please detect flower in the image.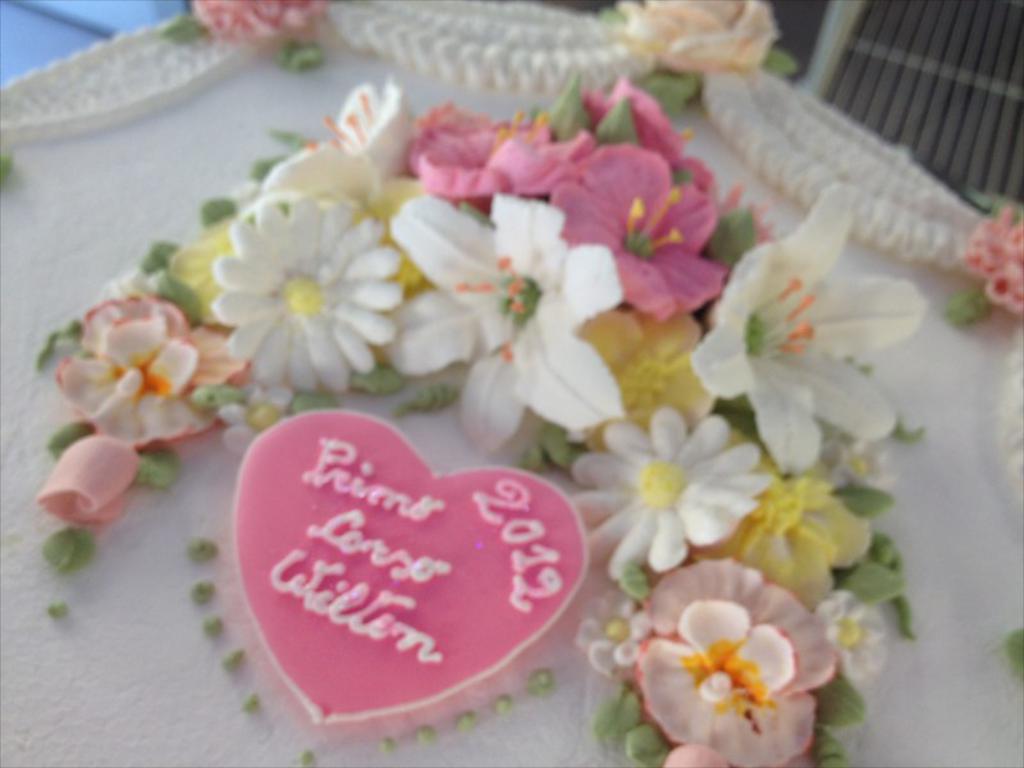
x1=188, y1=0, x2=371, y2=47.
